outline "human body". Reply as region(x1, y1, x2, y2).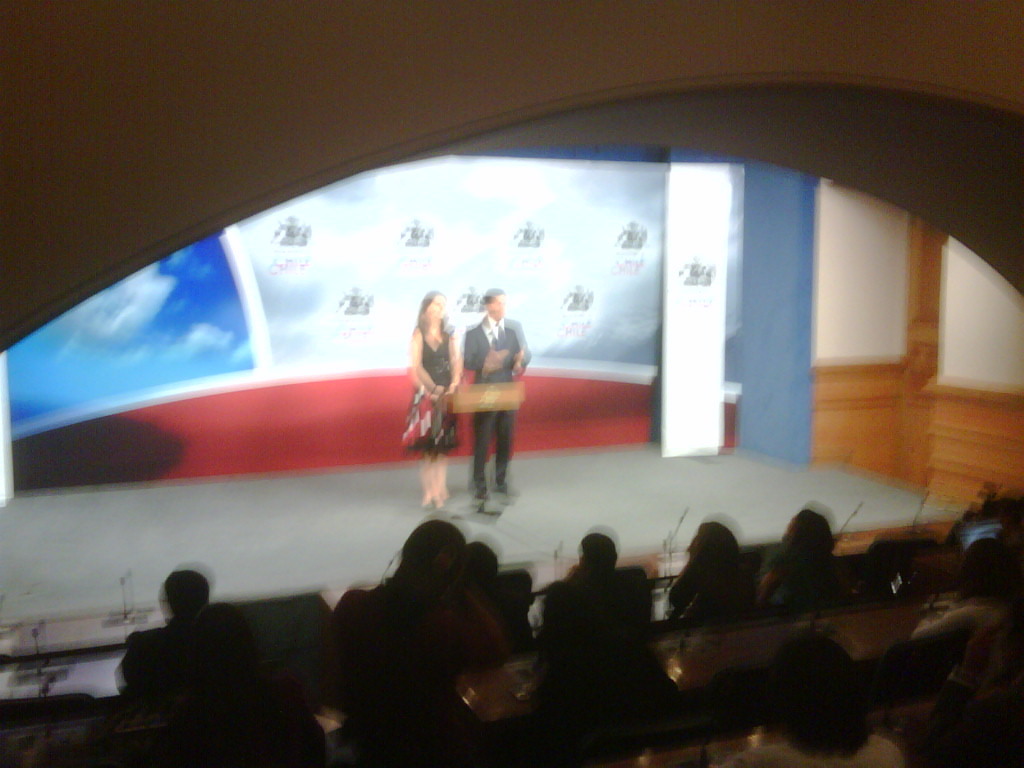
region(762, 507, 862, 624).
